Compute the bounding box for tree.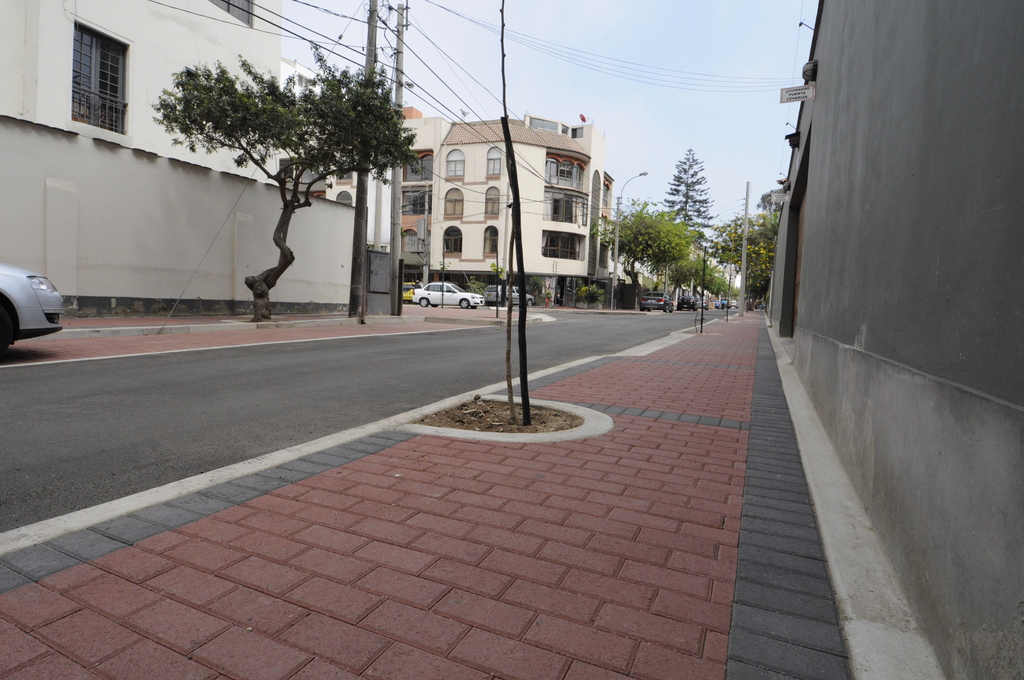
pyautogui.locateOnScreen(127, 42, 448, 300).
